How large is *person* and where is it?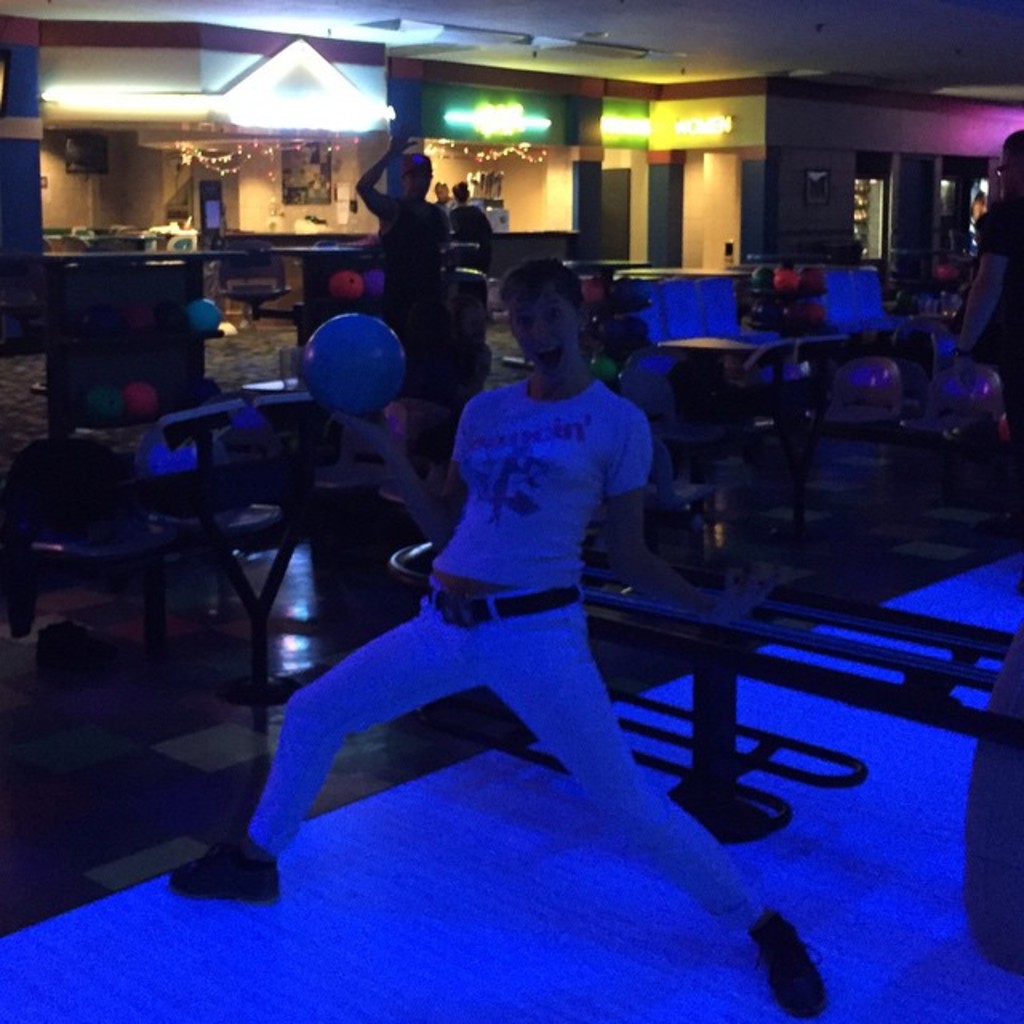
Bounding box: BBox(224, 339, 690, 957).
